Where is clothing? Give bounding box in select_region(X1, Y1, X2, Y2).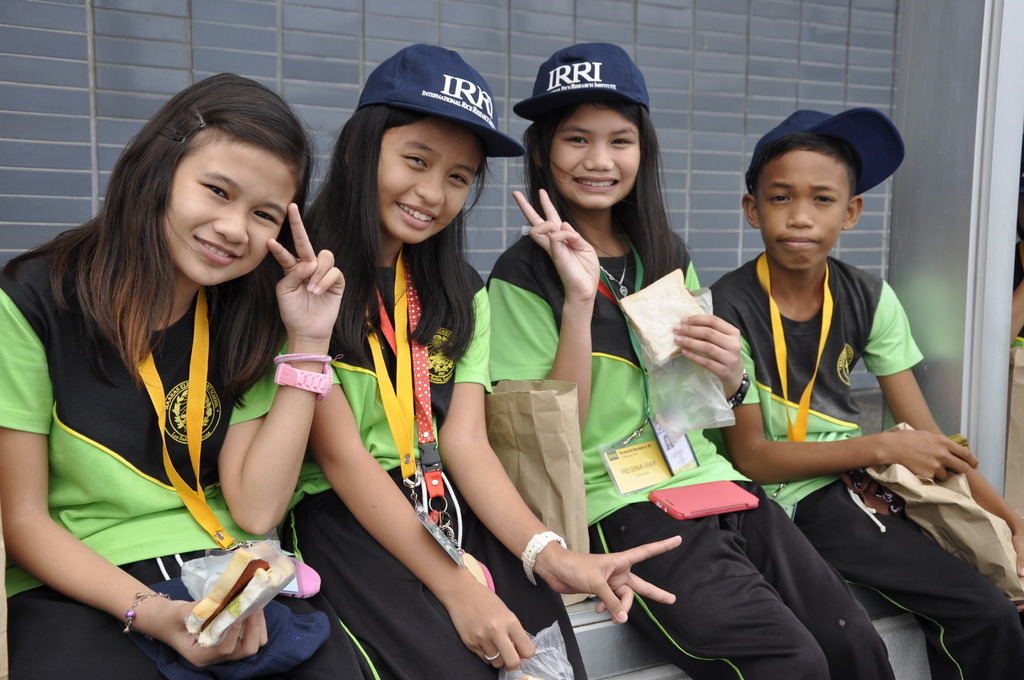
select_region(272, 245, 586, 679).
